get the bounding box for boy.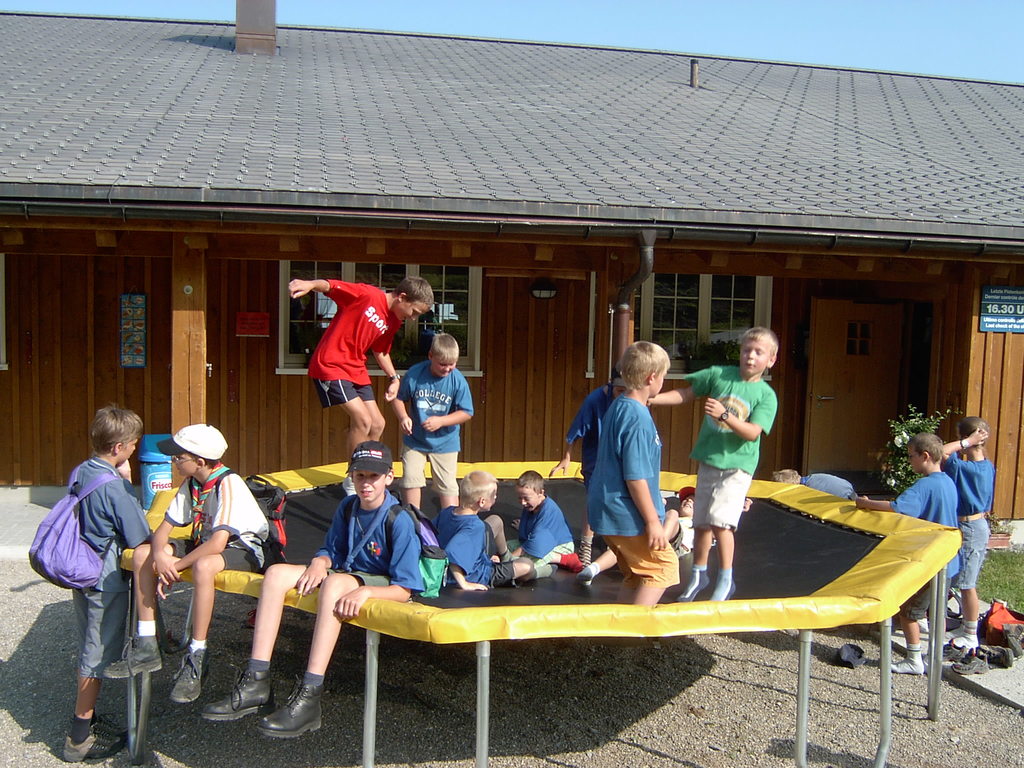
565/348/684/581.
